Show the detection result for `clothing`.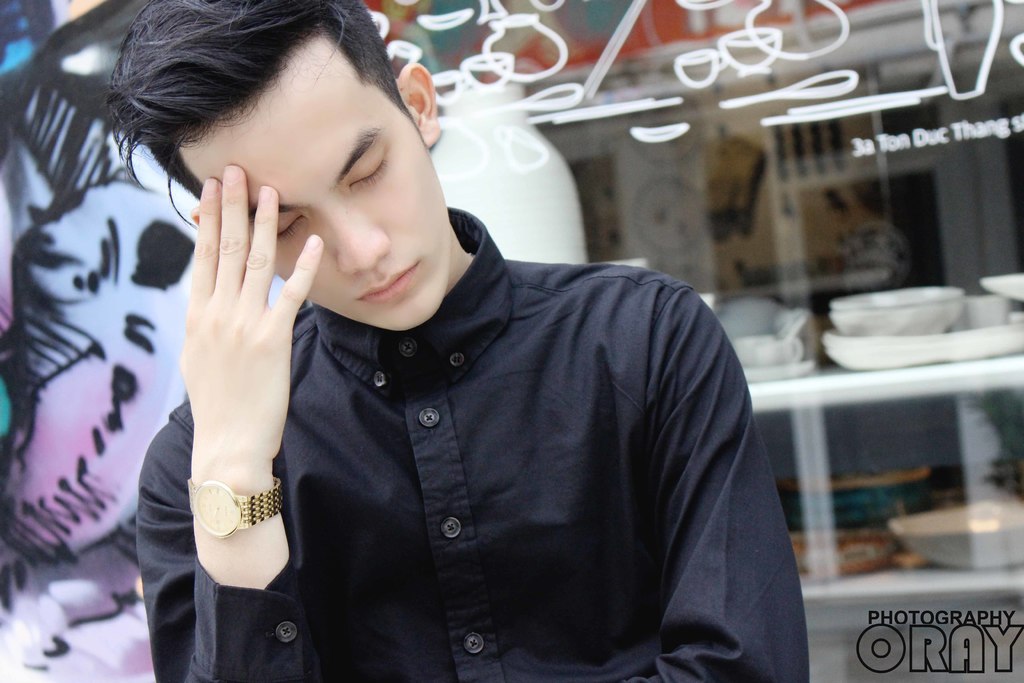
{"x1": 136, "y1": 209, "x2": 808, "y2": 682}.
